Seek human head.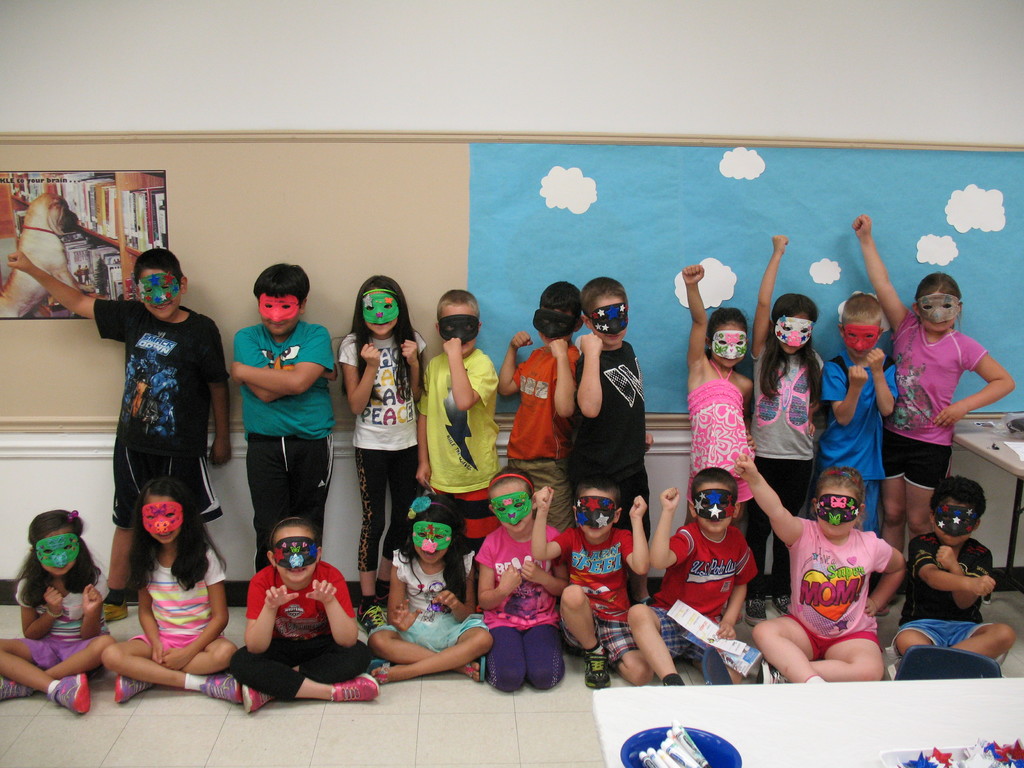
bbox=(268, 520, 318, 582).
